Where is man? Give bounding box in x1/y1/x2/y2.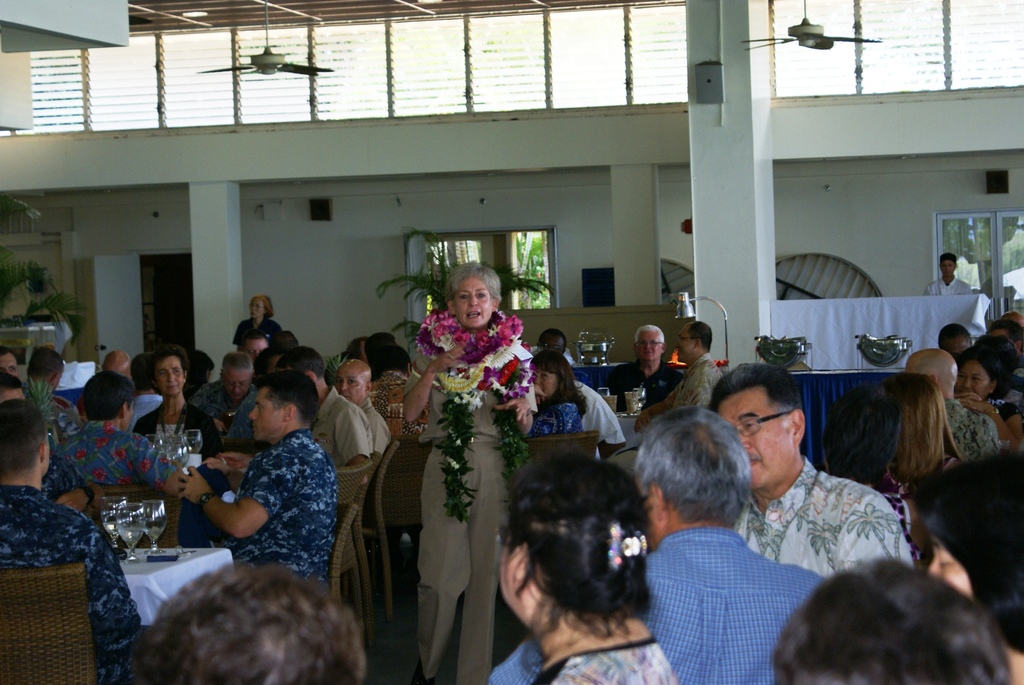
638/320/727/433.
